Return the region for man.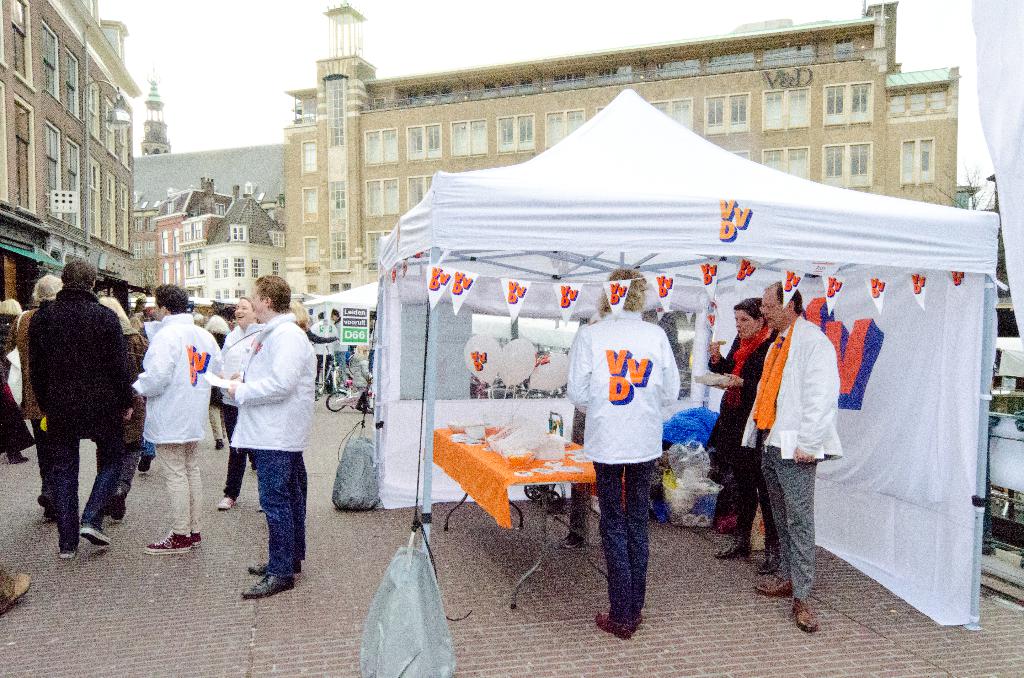
bbox=[132, 284, 224, 561].
